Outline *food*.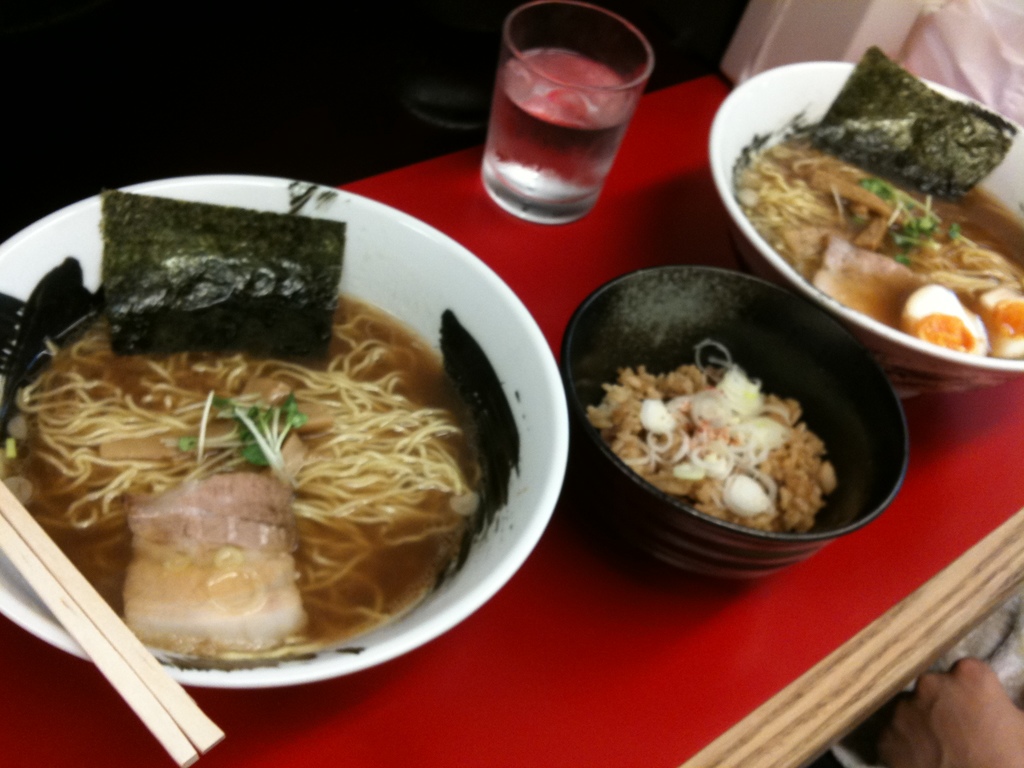
Outline: rect(102, 188, 348, 365).
